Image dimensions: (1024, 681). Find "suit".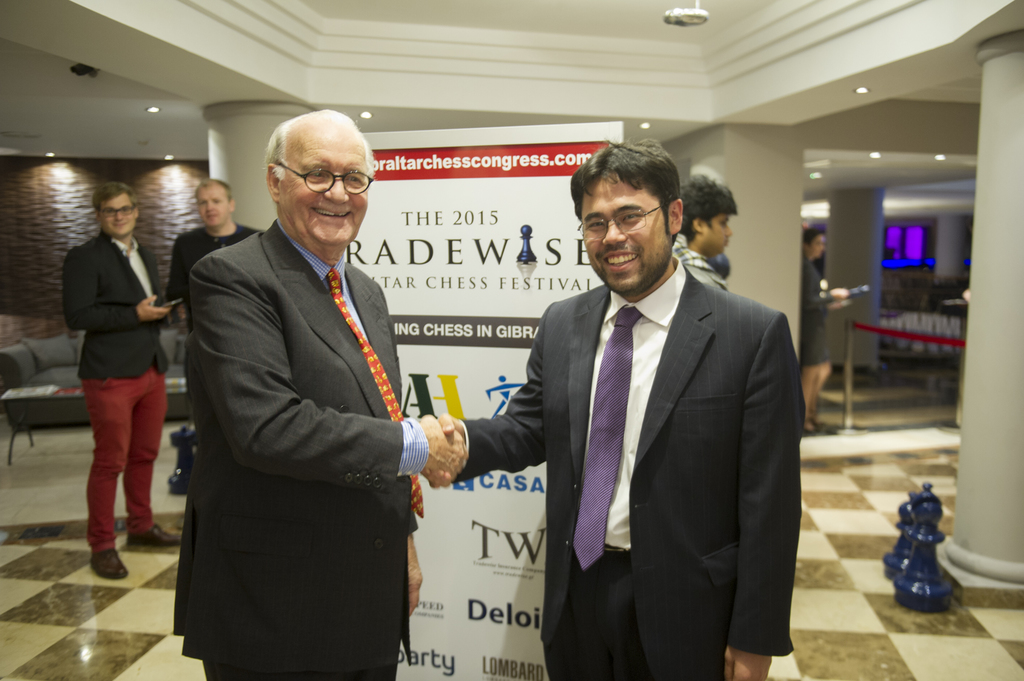
[left=61, top=230, right=182, bottom=378].
